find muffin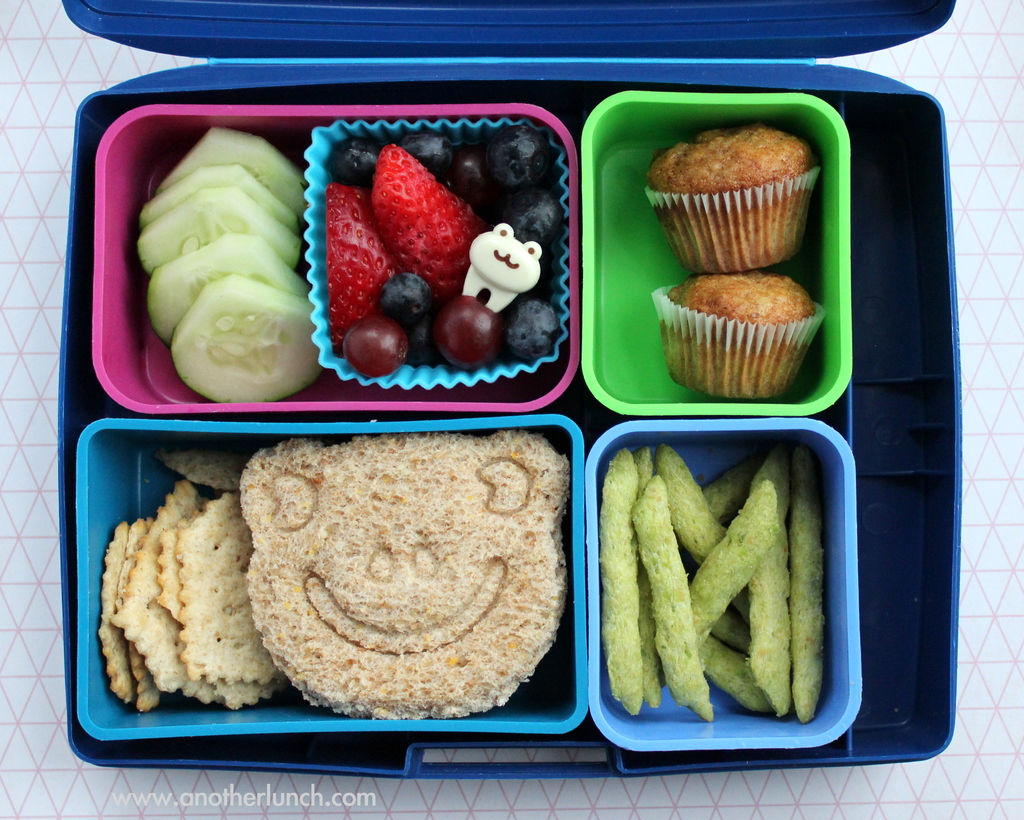
638/124/821/275
